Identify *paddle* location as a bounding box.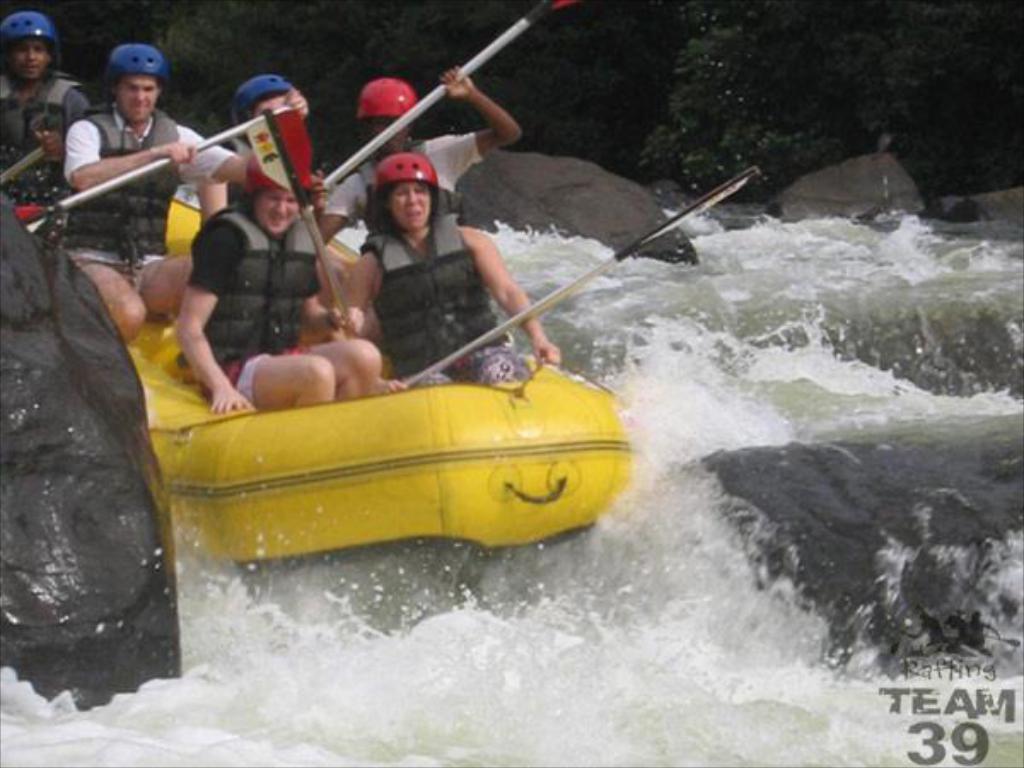
(left=324, top=0, right=579, bottom=191).
